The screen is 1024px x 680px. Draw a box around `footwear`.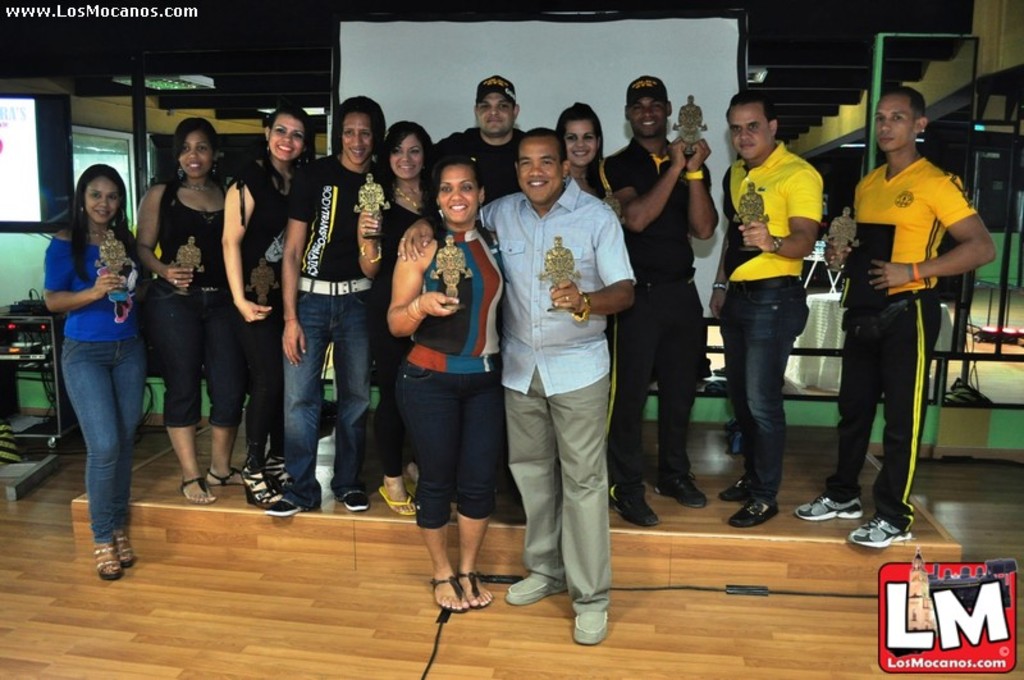
[795, 494, 864, 517].
